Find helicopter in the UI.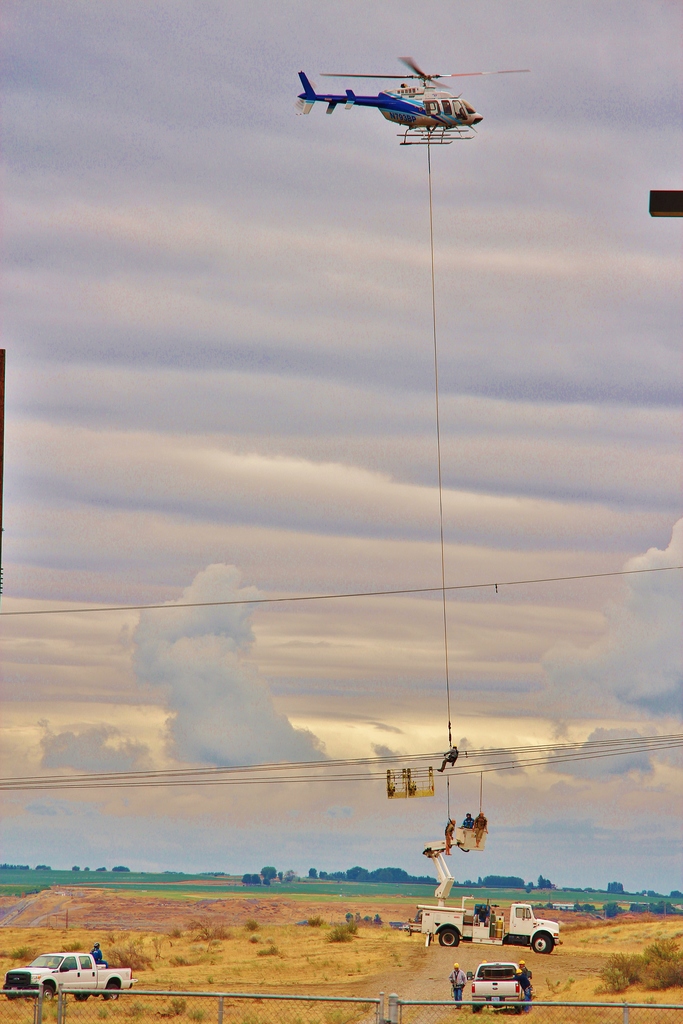
UI element at detection(292, 56, 531, 145).
